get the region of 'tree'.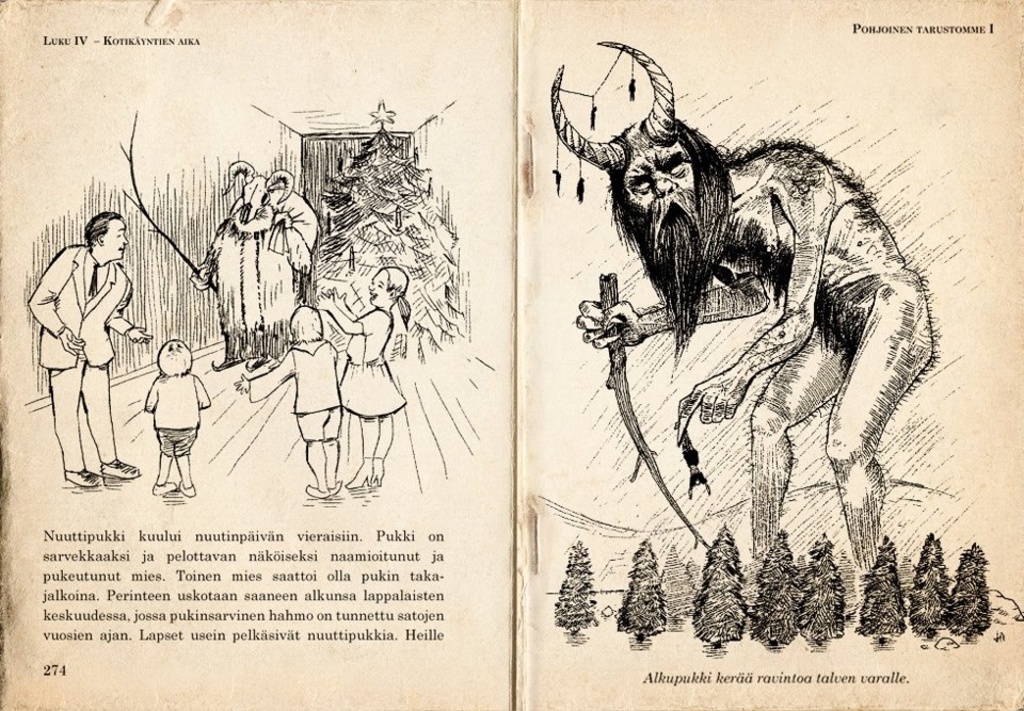
box=[910, 534, 949, 641].
